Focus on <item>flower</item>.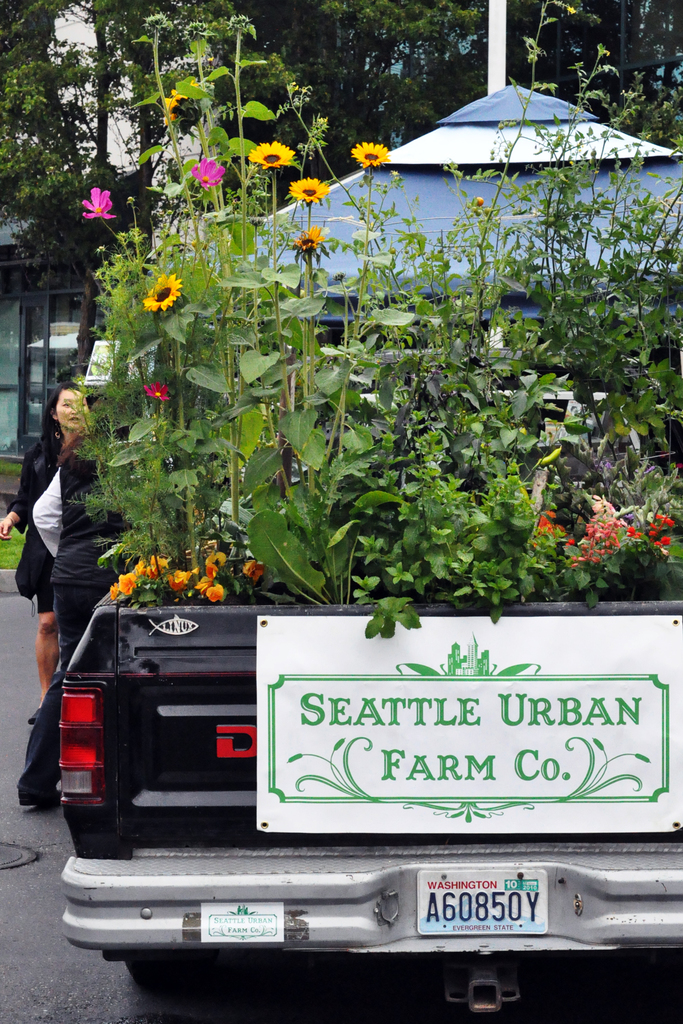
Focused at 245, 140, 297, 168.
